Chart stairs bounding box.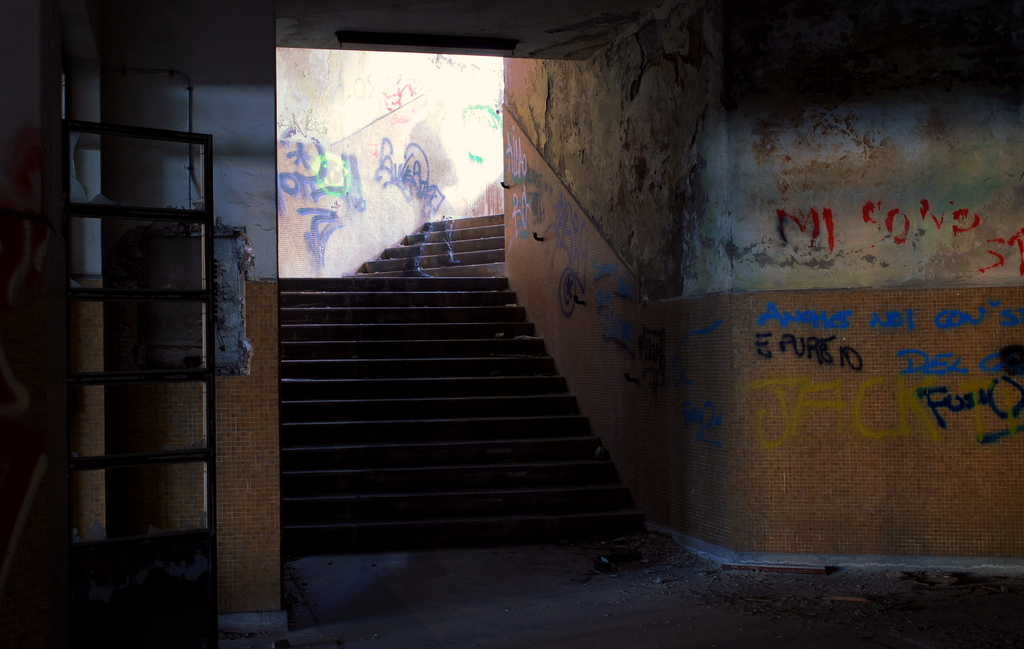
Charted: <box>271,205,649,525</box>.
